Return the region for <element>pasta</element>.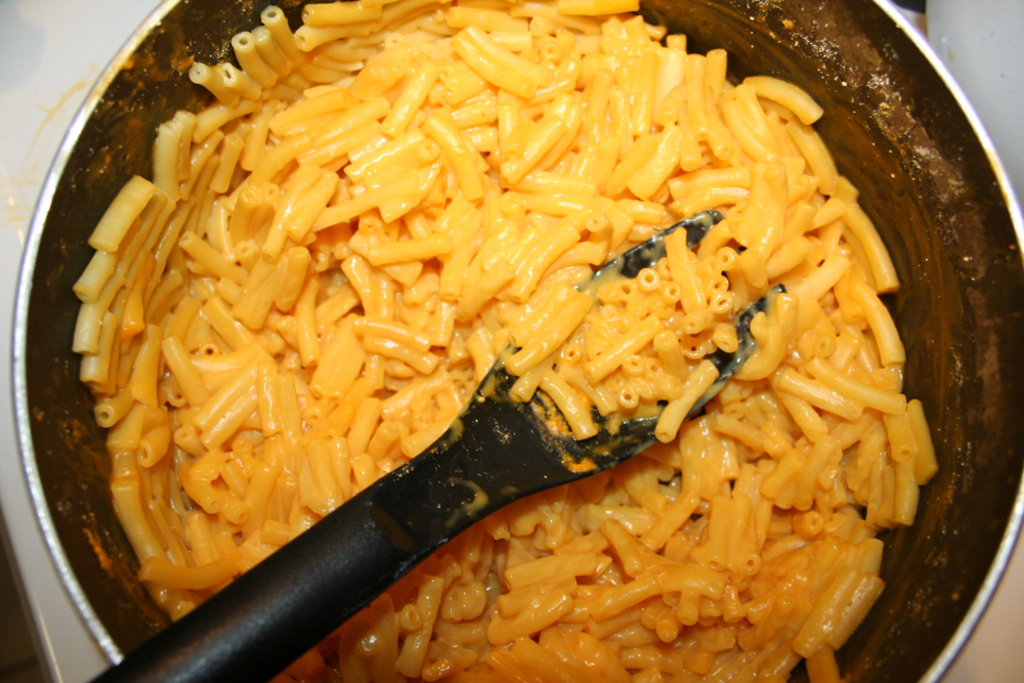
pyautogui.locateOnScreen(45, 0, 939, 669).
